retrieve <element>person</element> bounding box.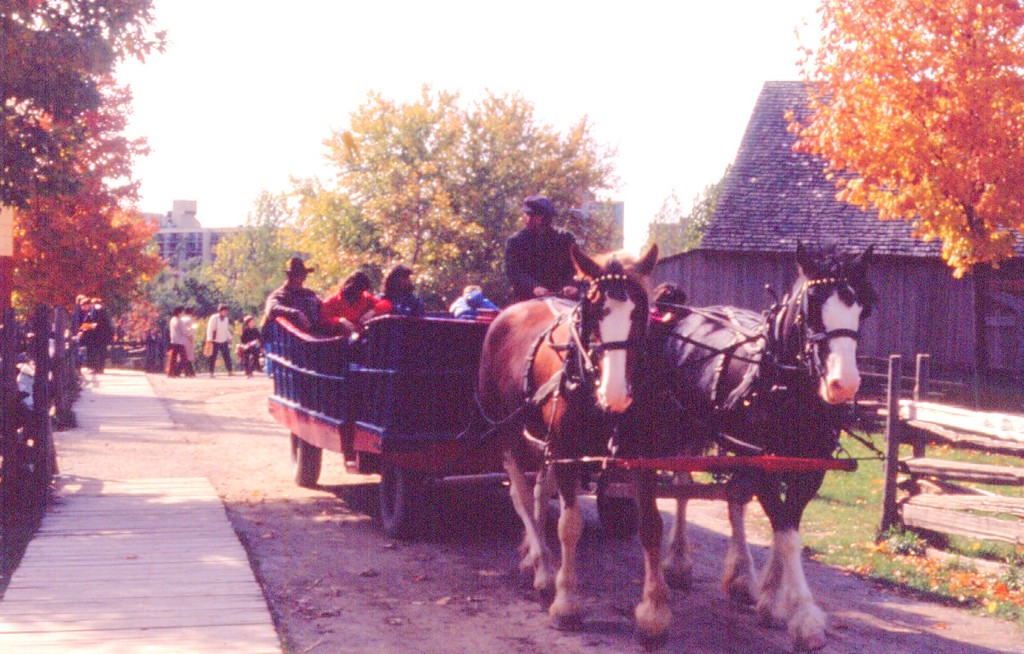
Bounding box: left=260, top=255, right=329, bottom=330.
